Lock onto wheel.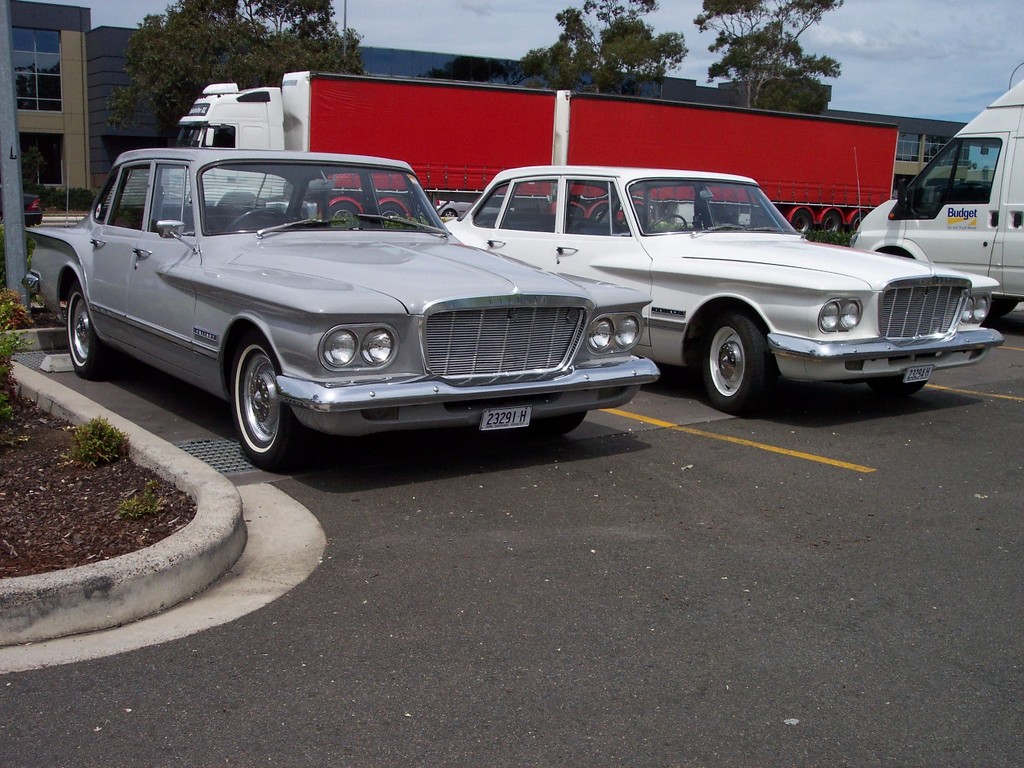
Locked: locate(793, 209, 809, 231).
